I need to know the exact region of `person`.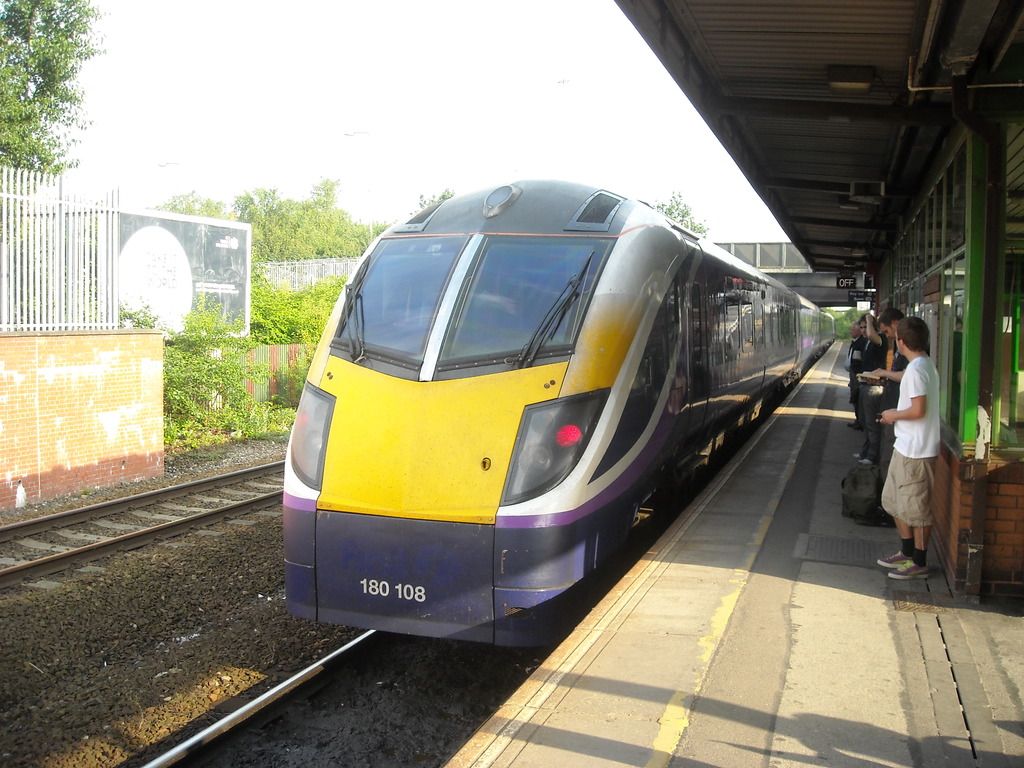
Region: bbox(844, 318, 900, 467).
